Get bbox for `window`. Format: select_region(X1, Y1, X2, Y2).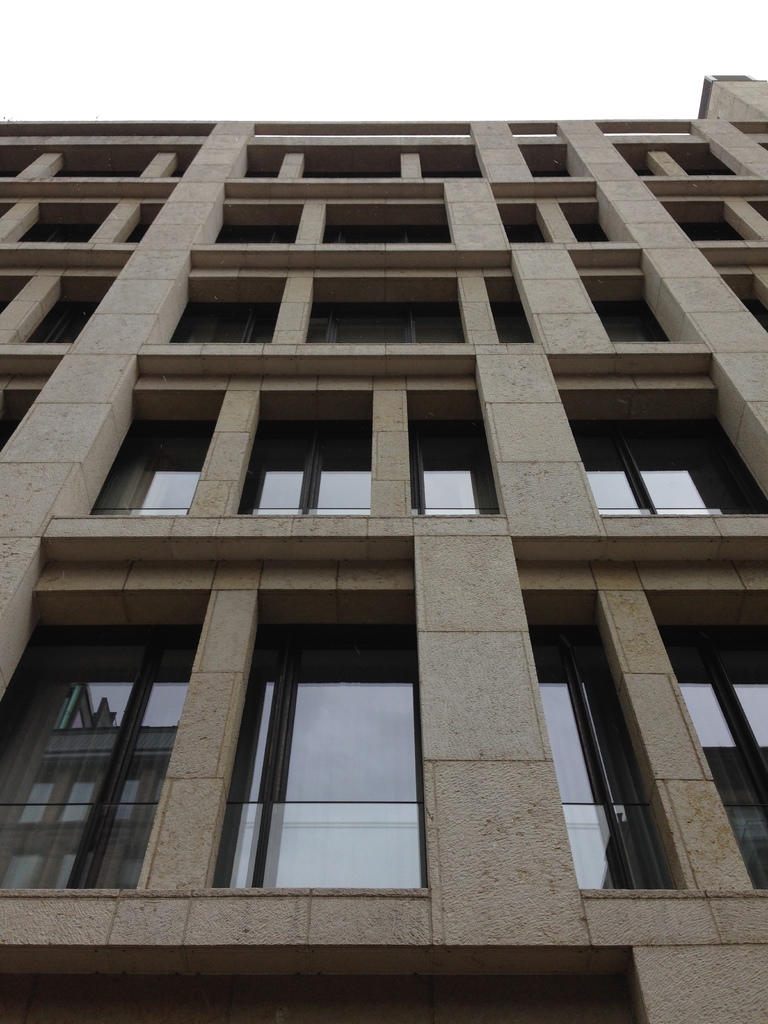
select_region(0, 623, 202, 893).
